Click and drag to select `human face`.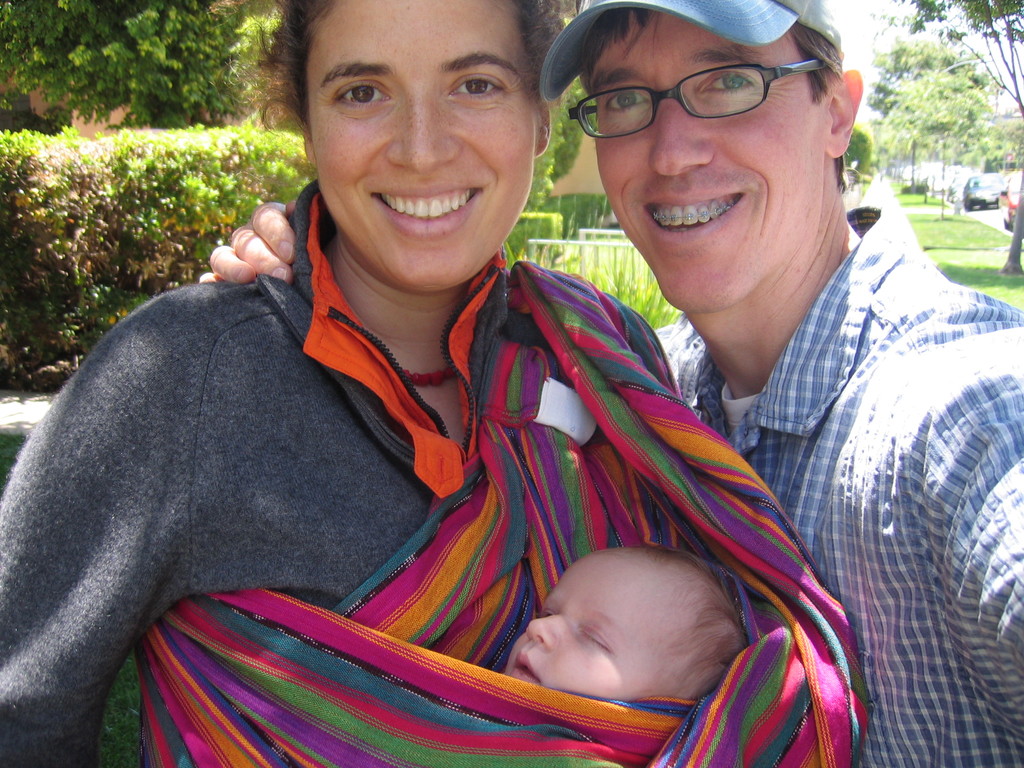
Selection: (598, 8, 820, 314).
